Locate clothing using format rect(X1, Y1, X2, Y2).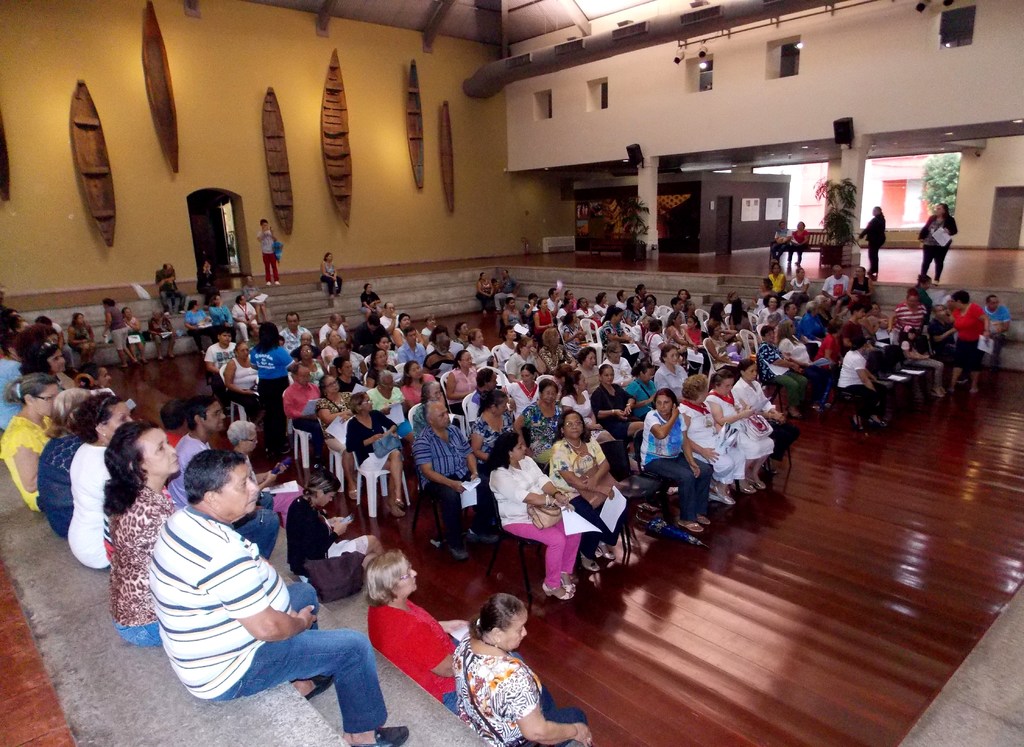
rect(147, 500, 389, 735).
